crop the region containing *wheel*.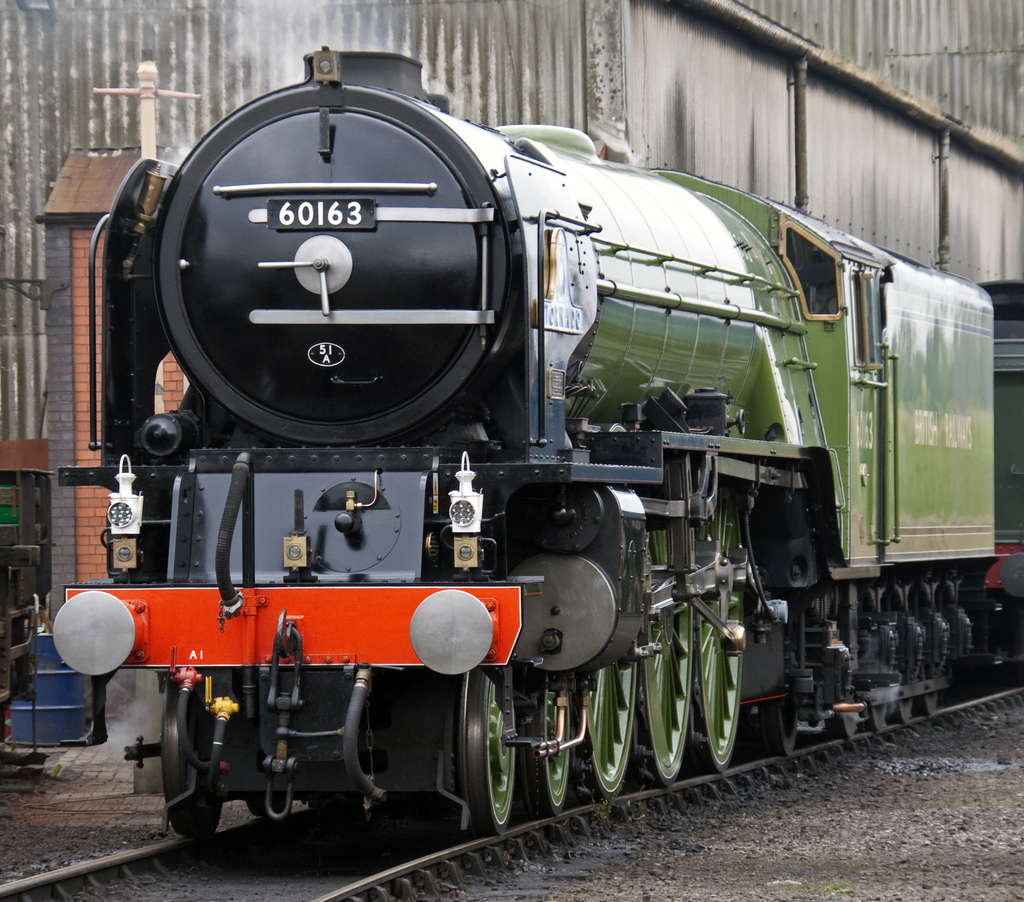
Crop region: 582,648,637,809.
